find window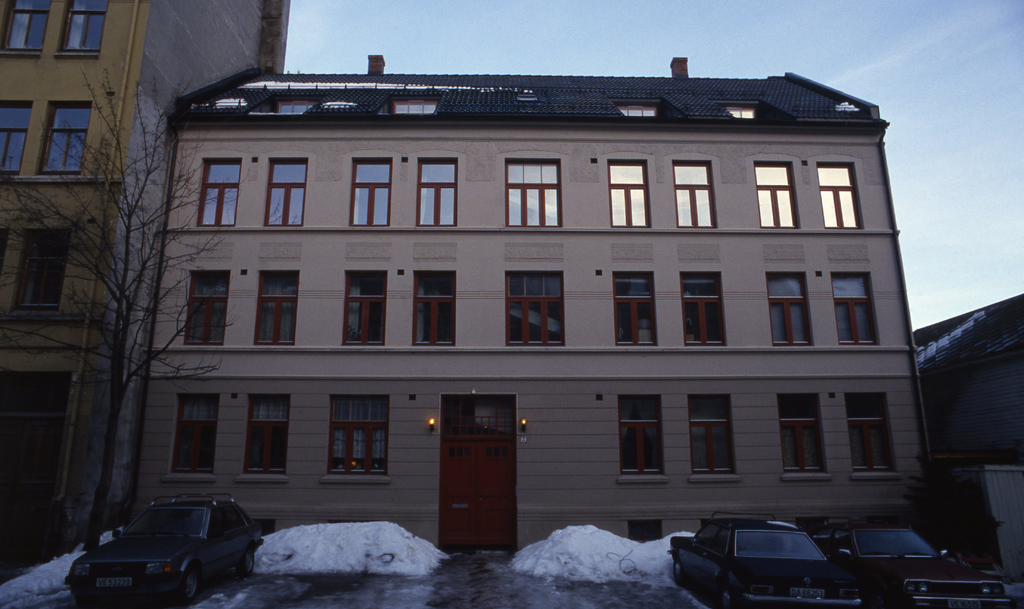
(x1=504, y1=273, x2=568, y2=347)
